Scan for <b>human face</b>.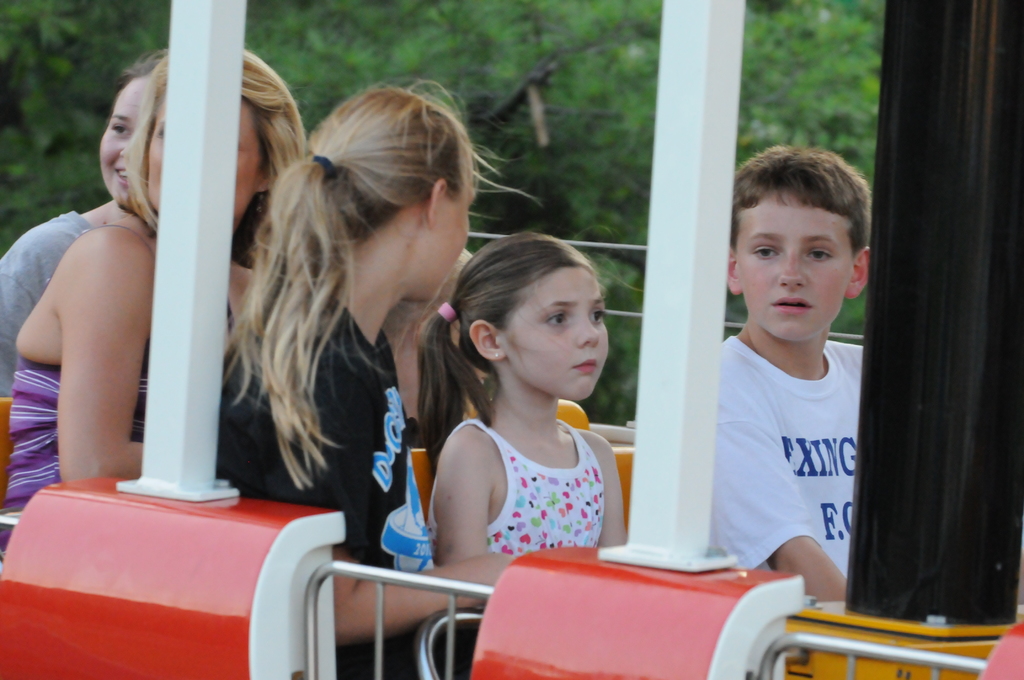
Scan result: rect(99, 80, 143, 204).
